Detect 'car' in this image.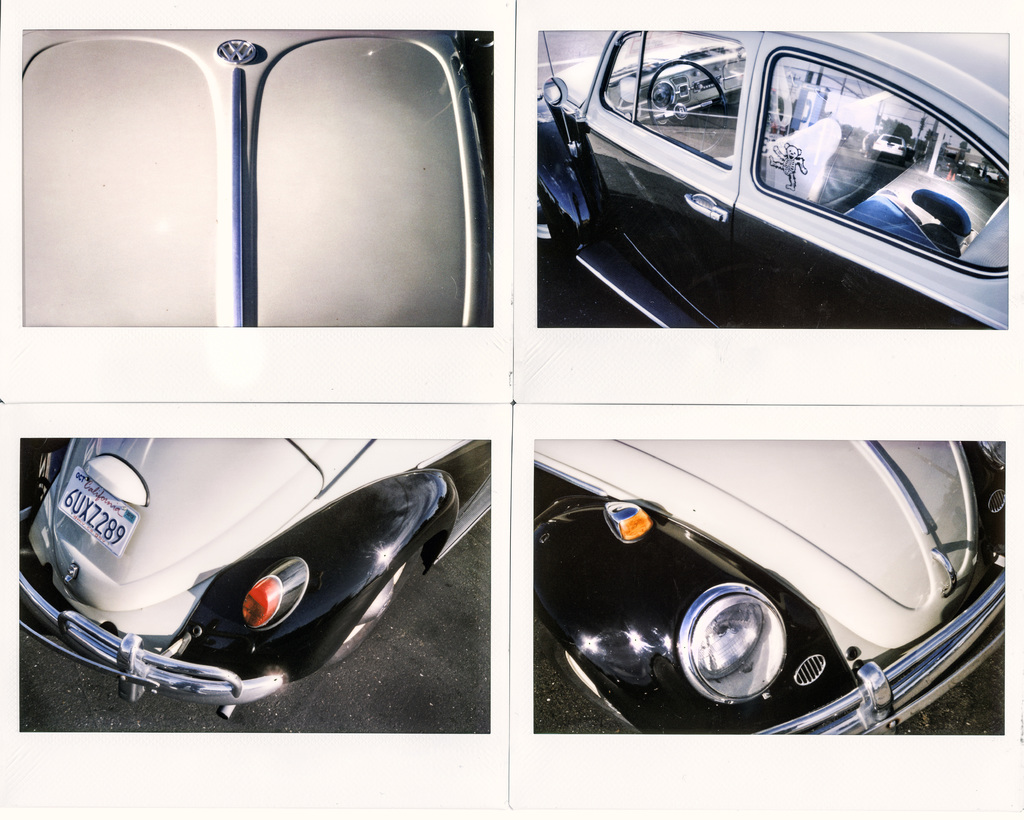
Detection: box=[22, 438, 488, 716].
